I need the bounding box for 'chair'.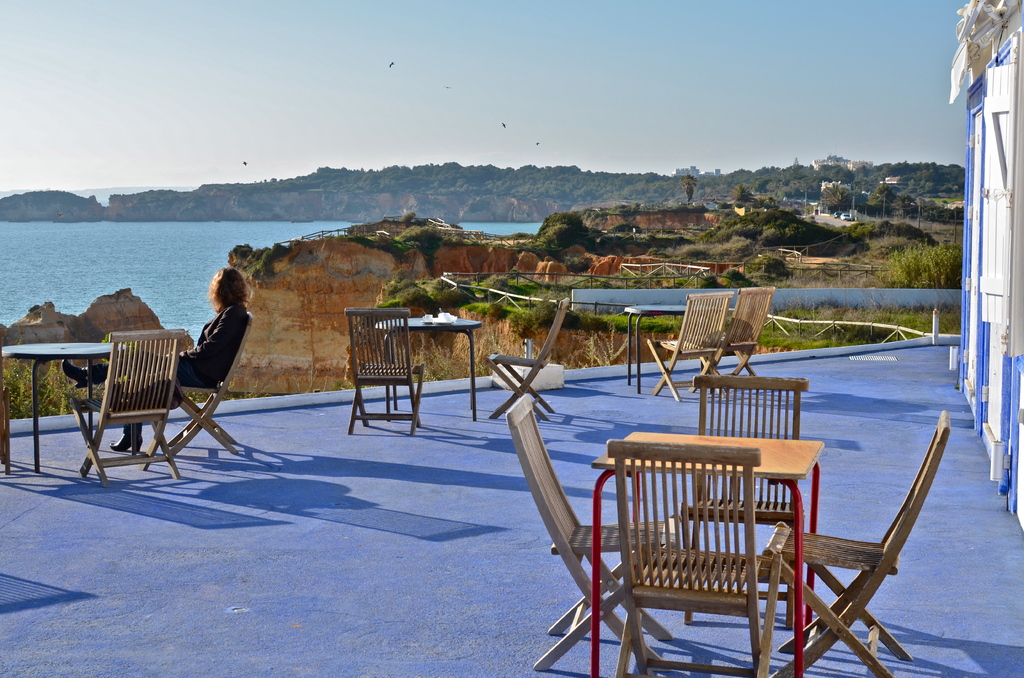
Here it is: (left=159, top=303, right=245, bottom=458).
